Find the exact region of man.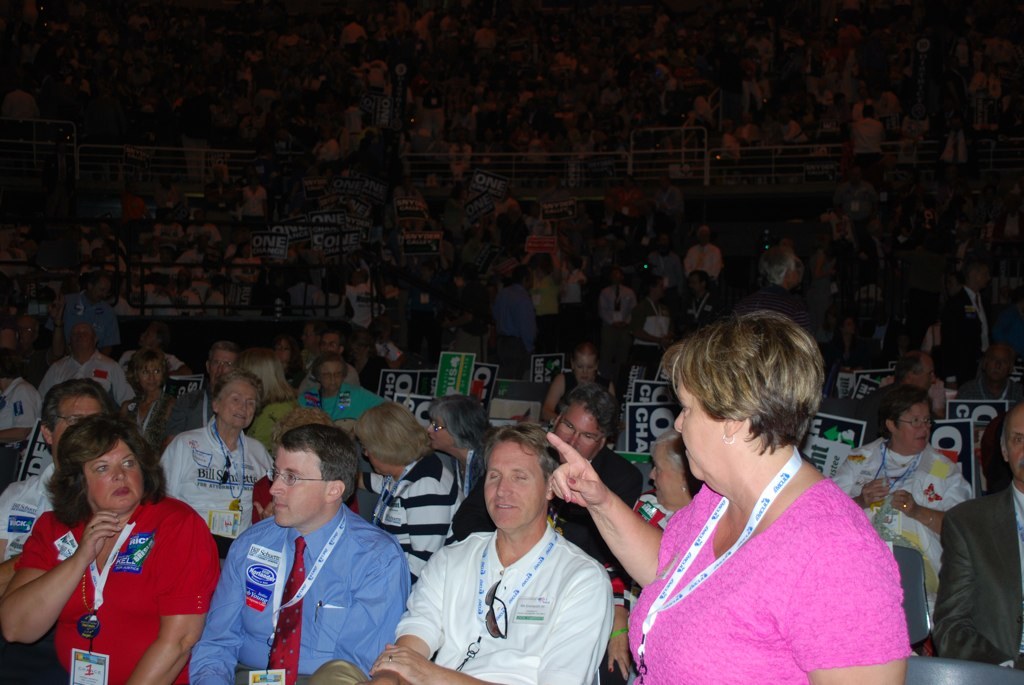
Exact region: bbox(882, 350, 947, 409).
